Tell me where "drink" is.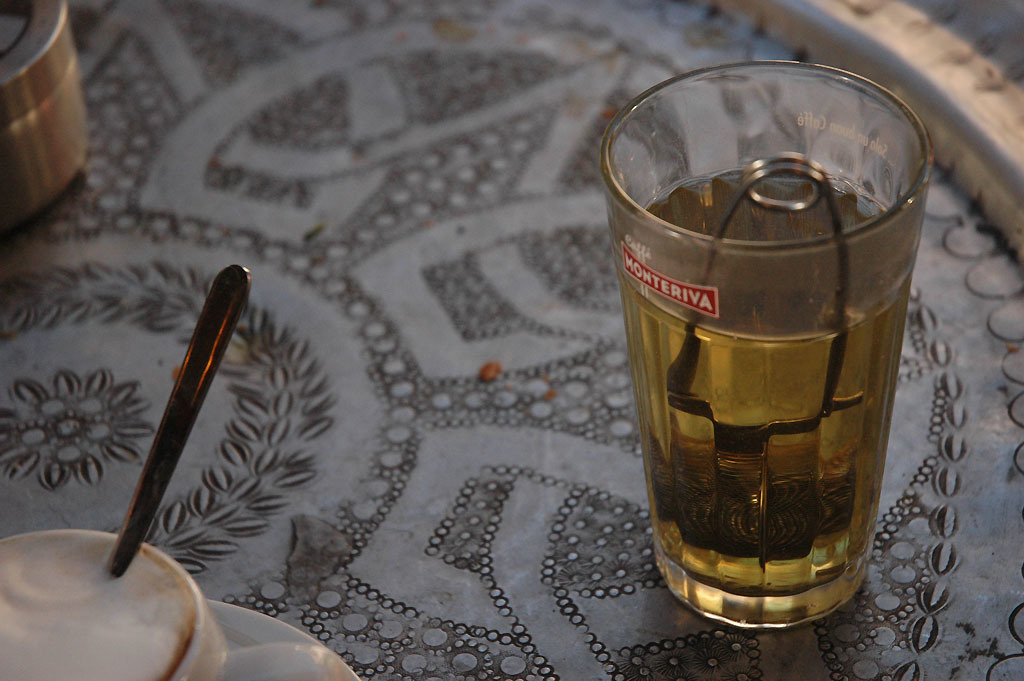
"drink" is at region(627, 52, 929, 642).
